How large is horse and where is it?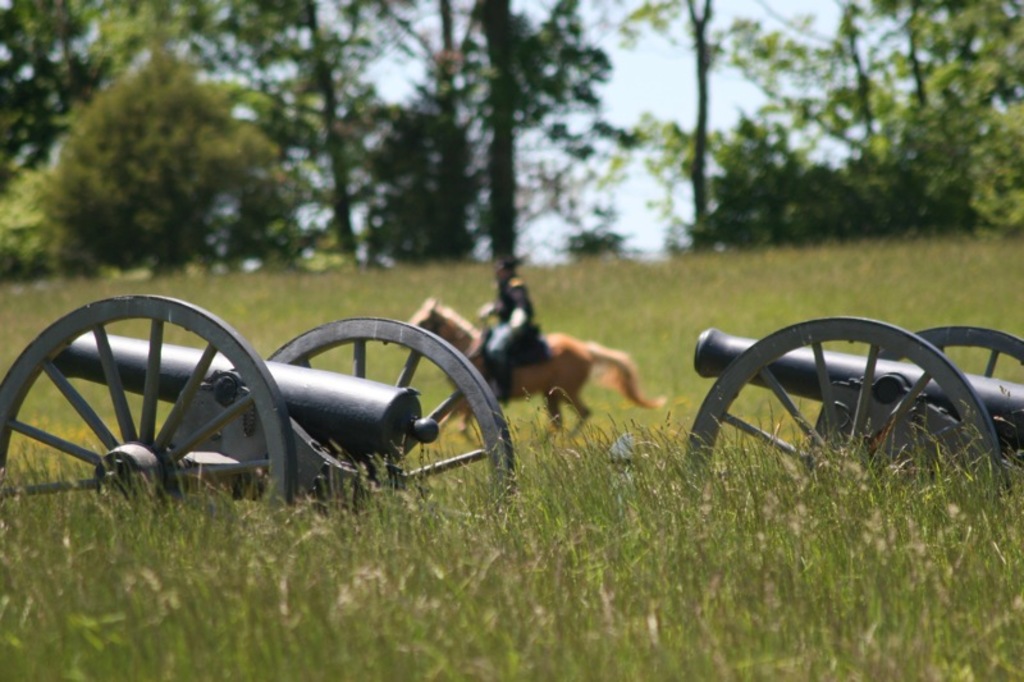
Bounding box: (399, 299, 668, 435).
